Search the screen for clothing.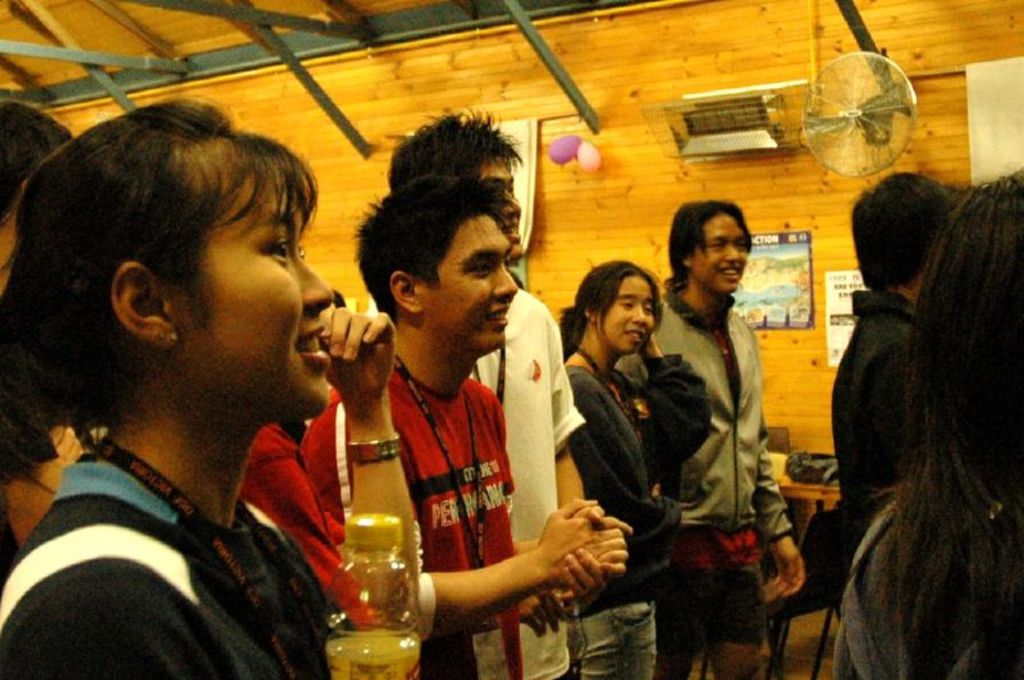
Found at (462, 289, 589, 679).
